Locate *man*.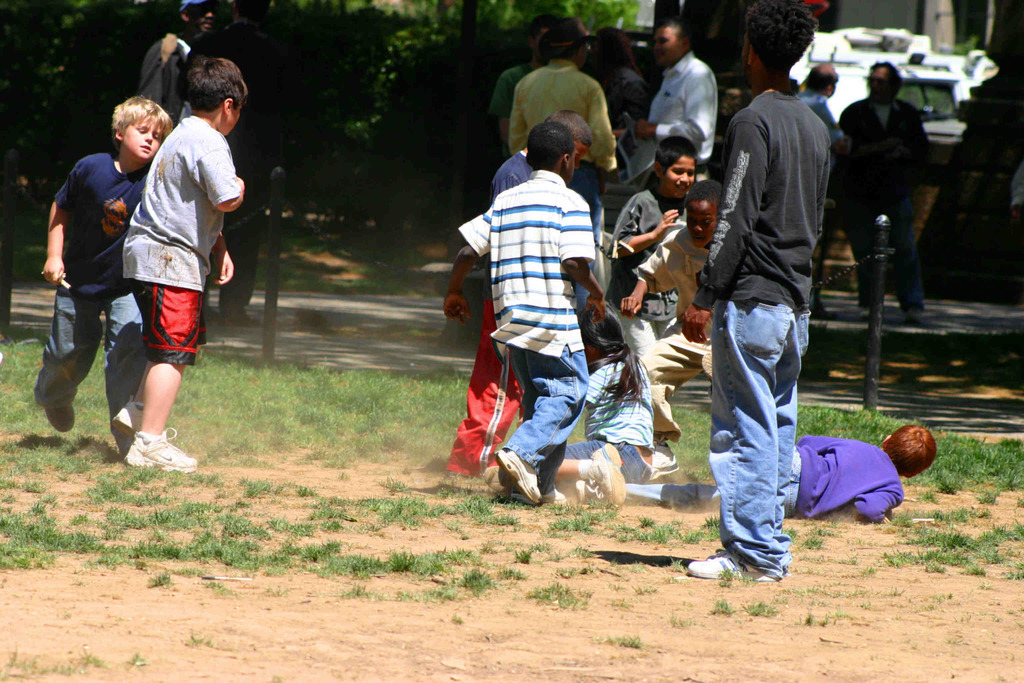
Bounding box: bbox=[792, 63, 849, 318].
